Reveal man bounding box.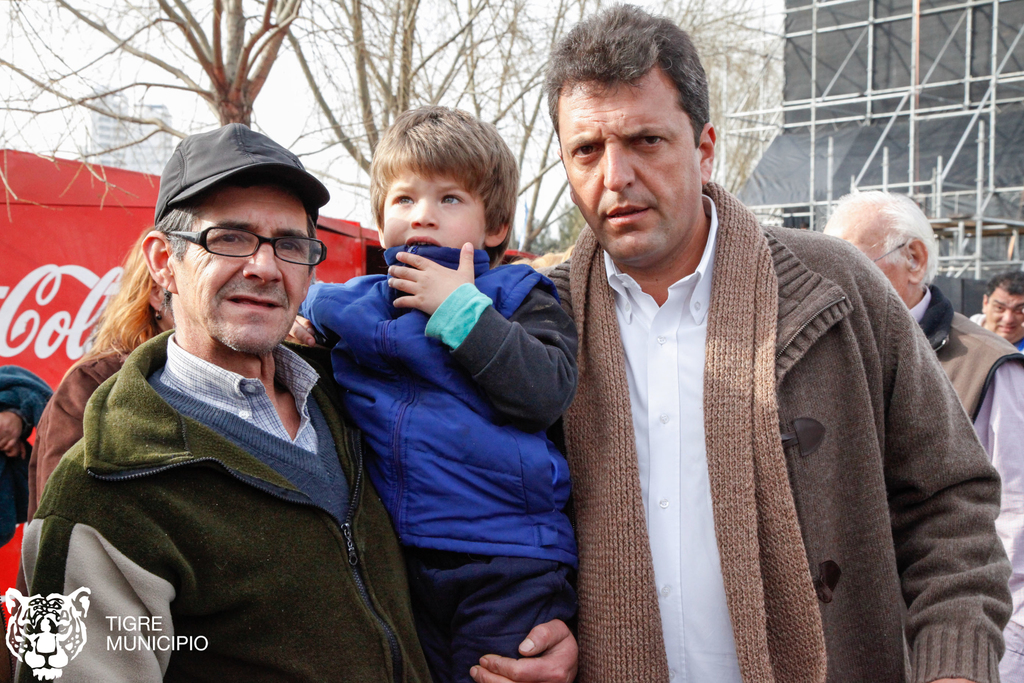
Revealed: rect(502, 64, 1001, 670).
